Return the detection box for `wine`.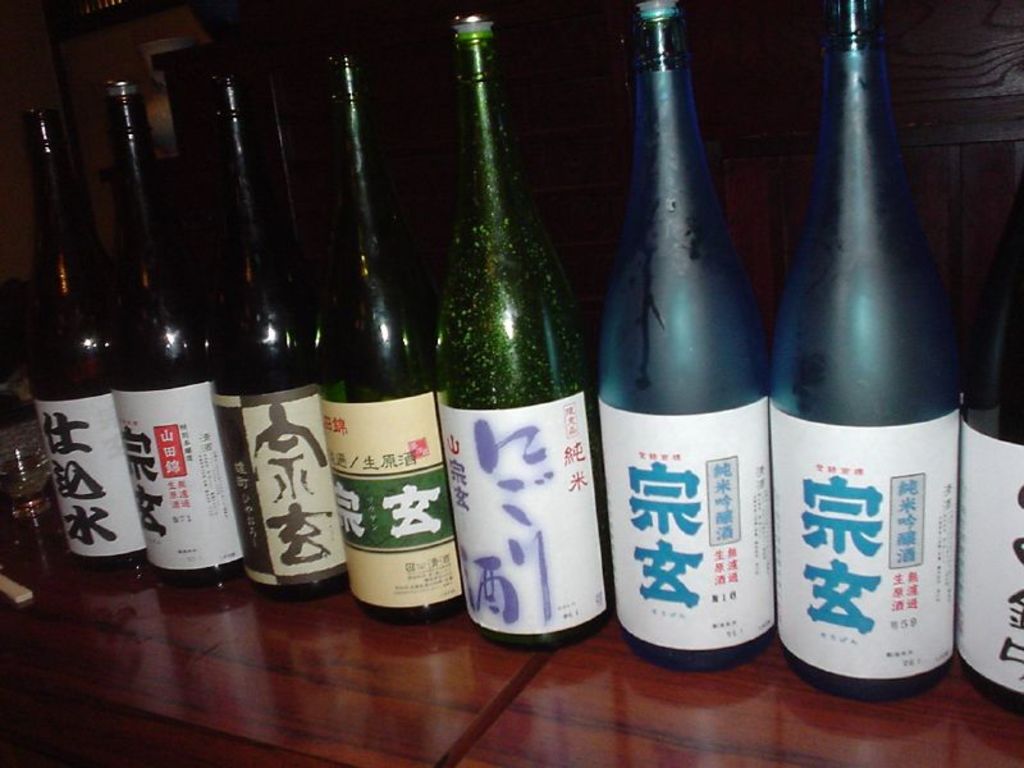
415 18 600 668.
